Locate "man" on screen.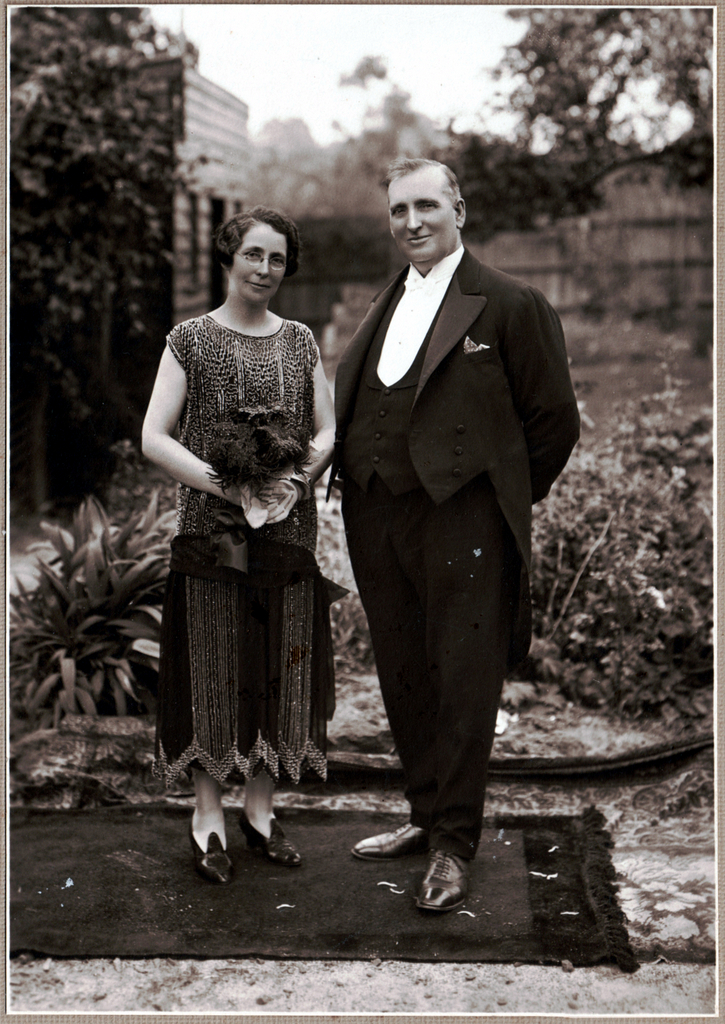
On screen at [309,143,575,908].
